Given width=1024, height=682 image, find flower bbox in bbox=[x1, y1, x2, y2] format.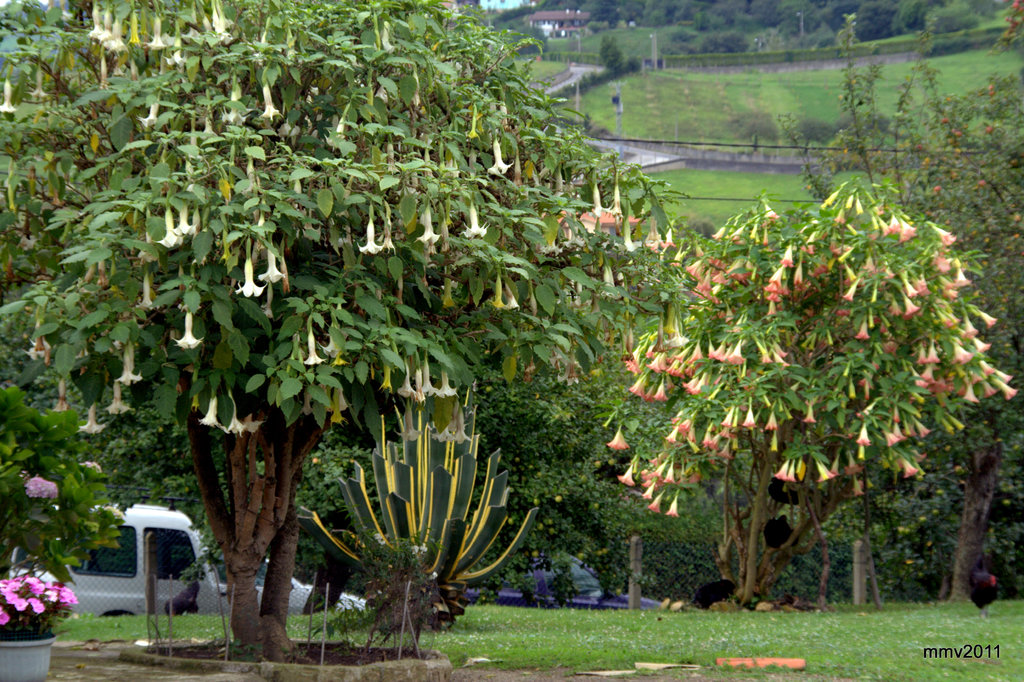
bbox=[488, 136, 520, 181].
